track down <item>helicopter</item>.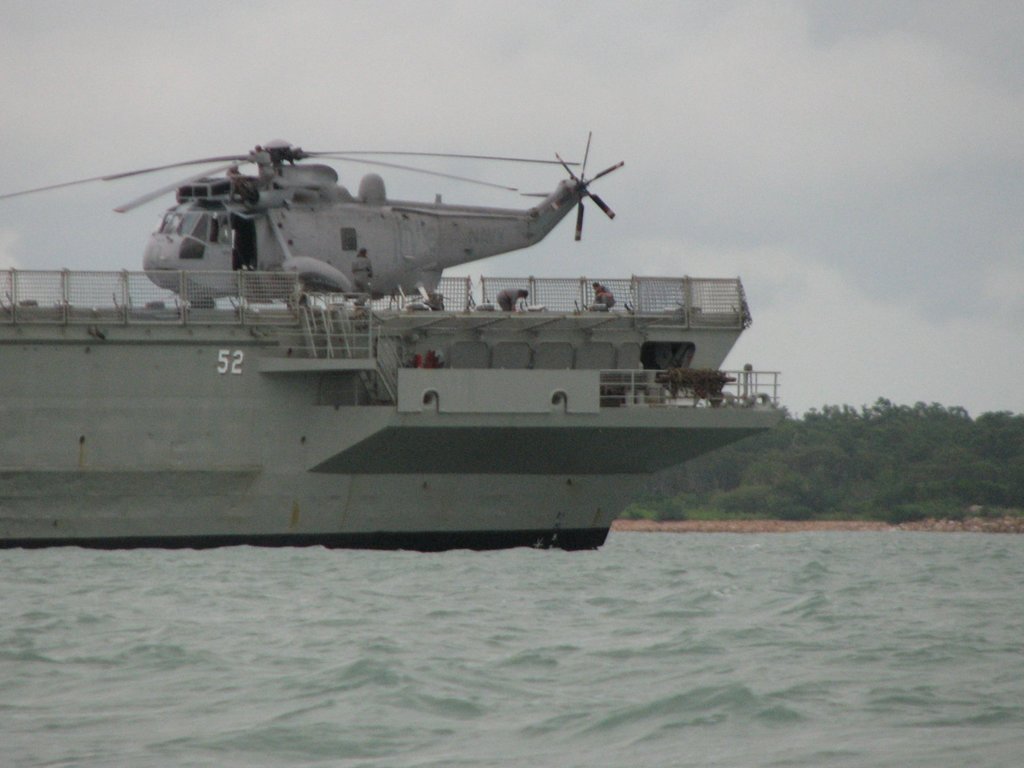
Tracked to bbox=[0, 127, 621, 313].
